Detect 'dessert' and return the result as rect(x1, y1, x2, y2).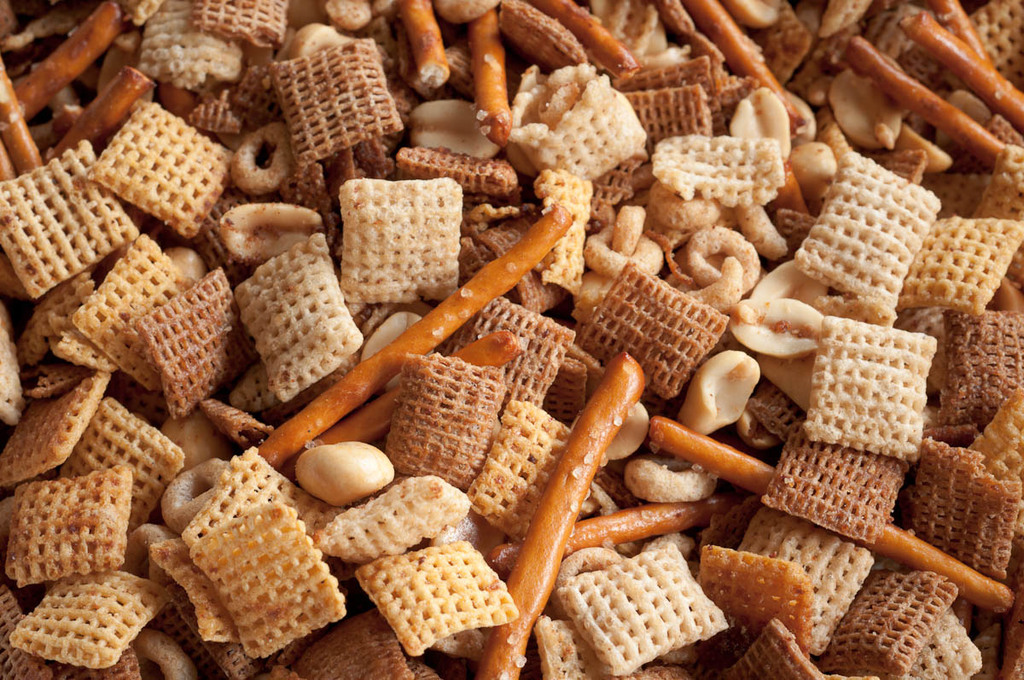
rect(465, 393, 582, 532).
